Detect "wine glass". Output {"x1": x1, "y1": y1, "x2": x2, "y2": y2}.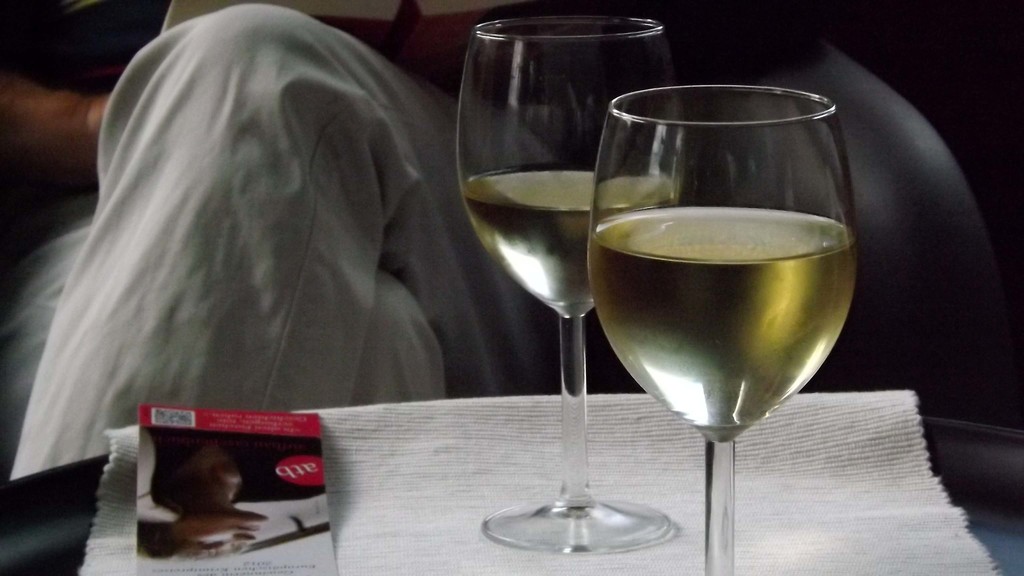
{"x1": 586, "y1": 78, "x2": 860, "y2": 575}.
